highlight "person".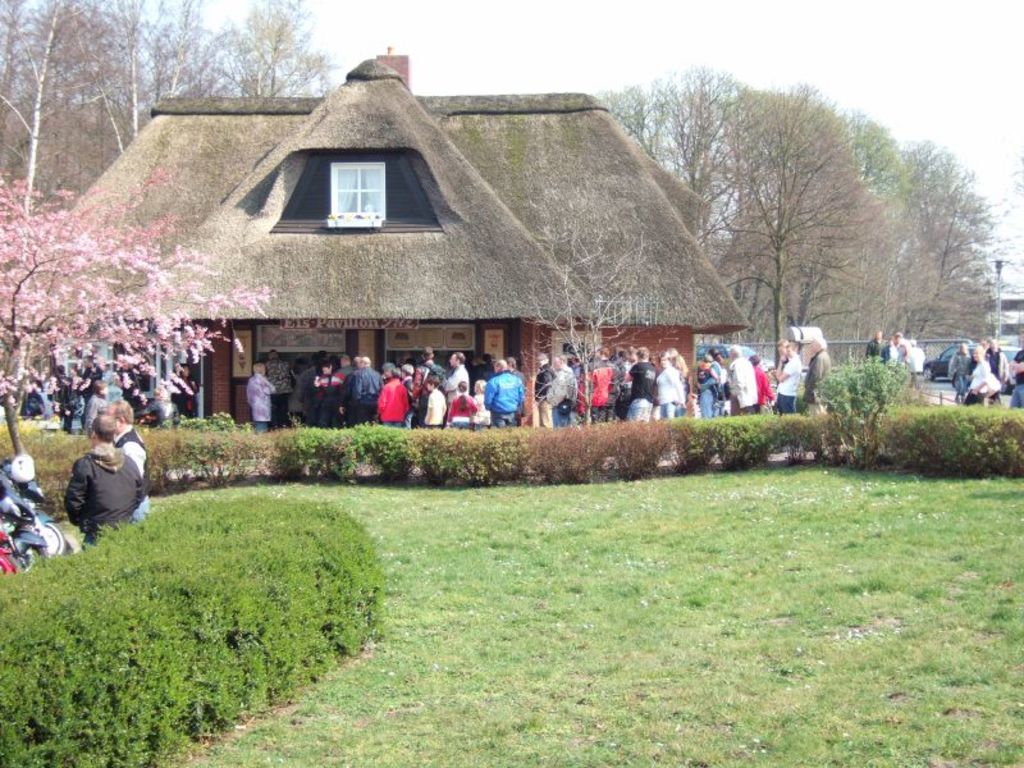
Highlighted region: bbox=(63, 415, 147, 547).
